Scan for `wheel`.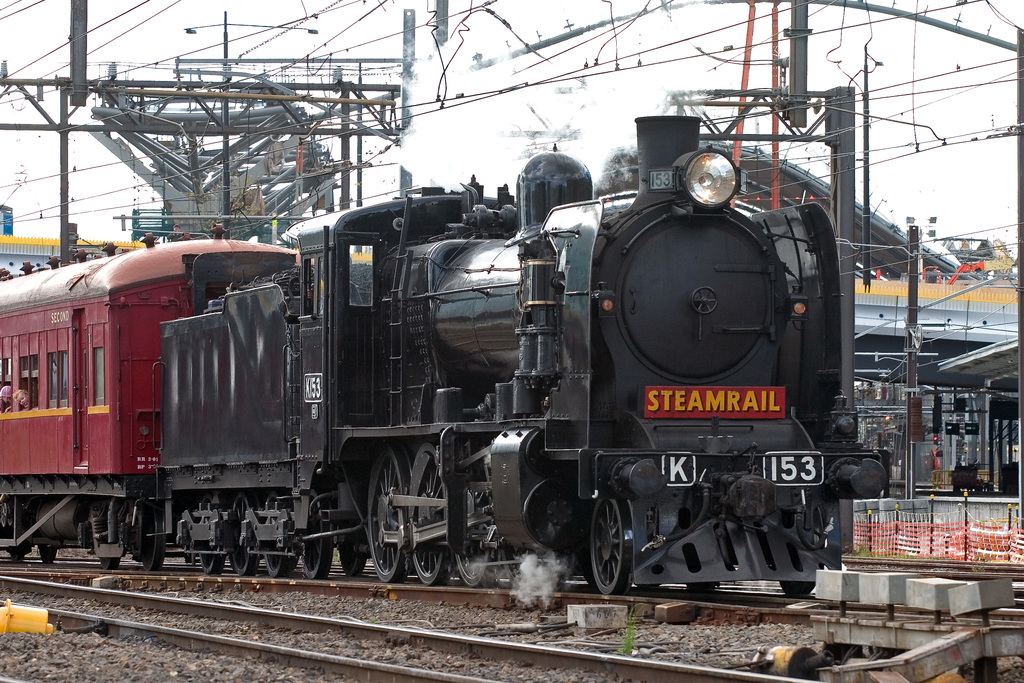
Scan result: 689 580 717 594.
